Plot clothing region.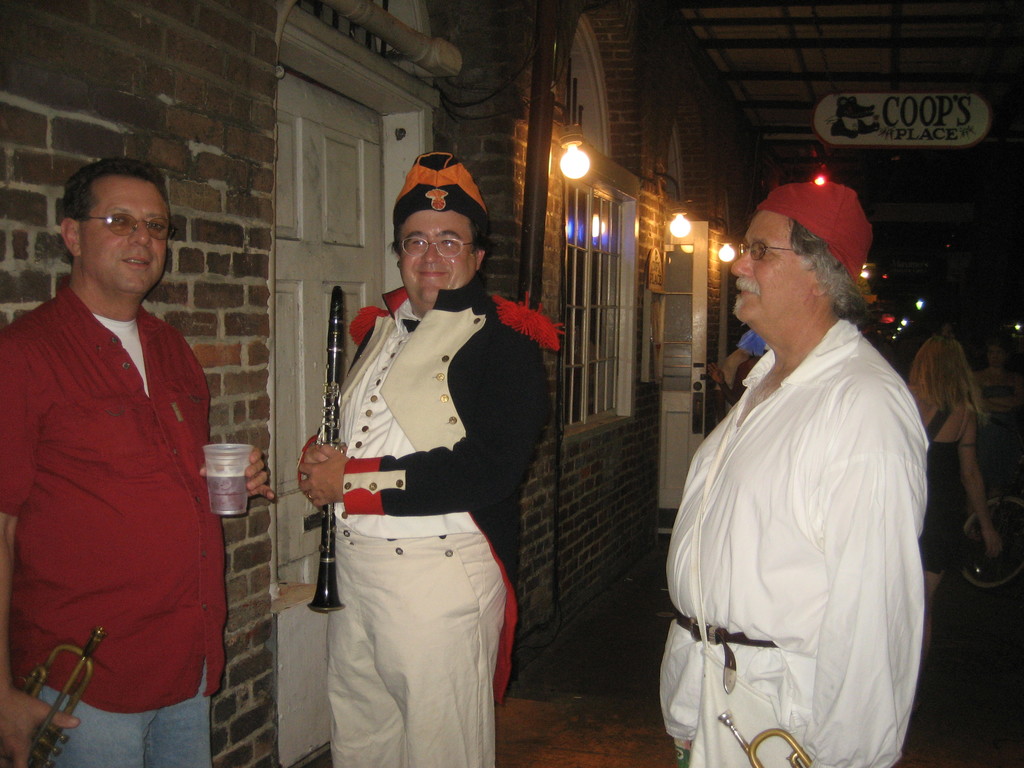
Plotted at 0,273,230,767.
